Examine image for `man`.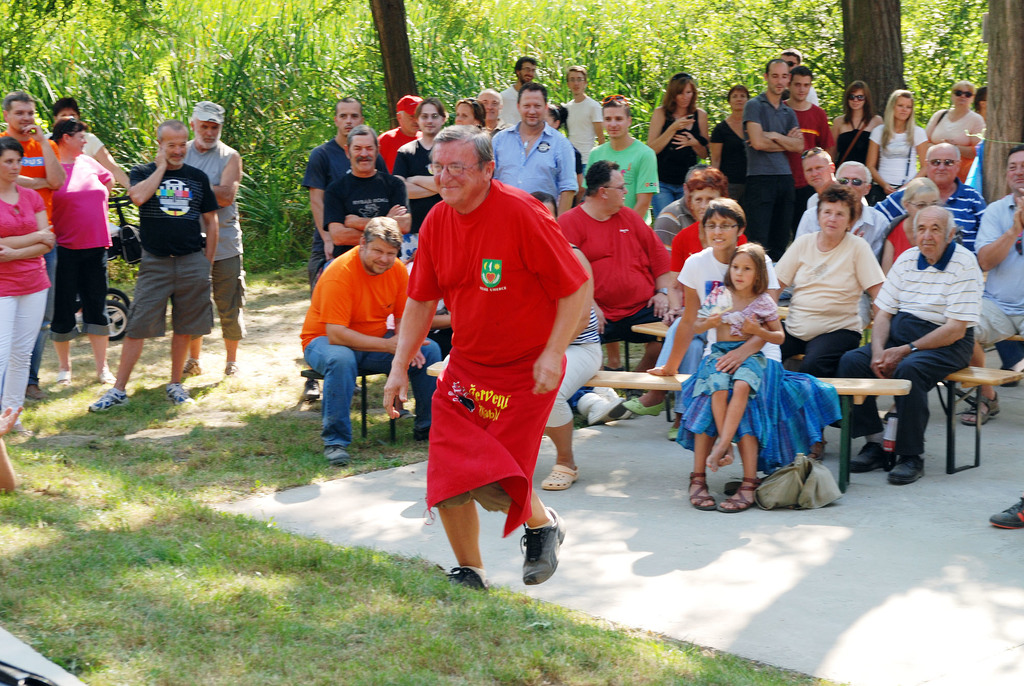
Examination result: 780/63/836/245.
